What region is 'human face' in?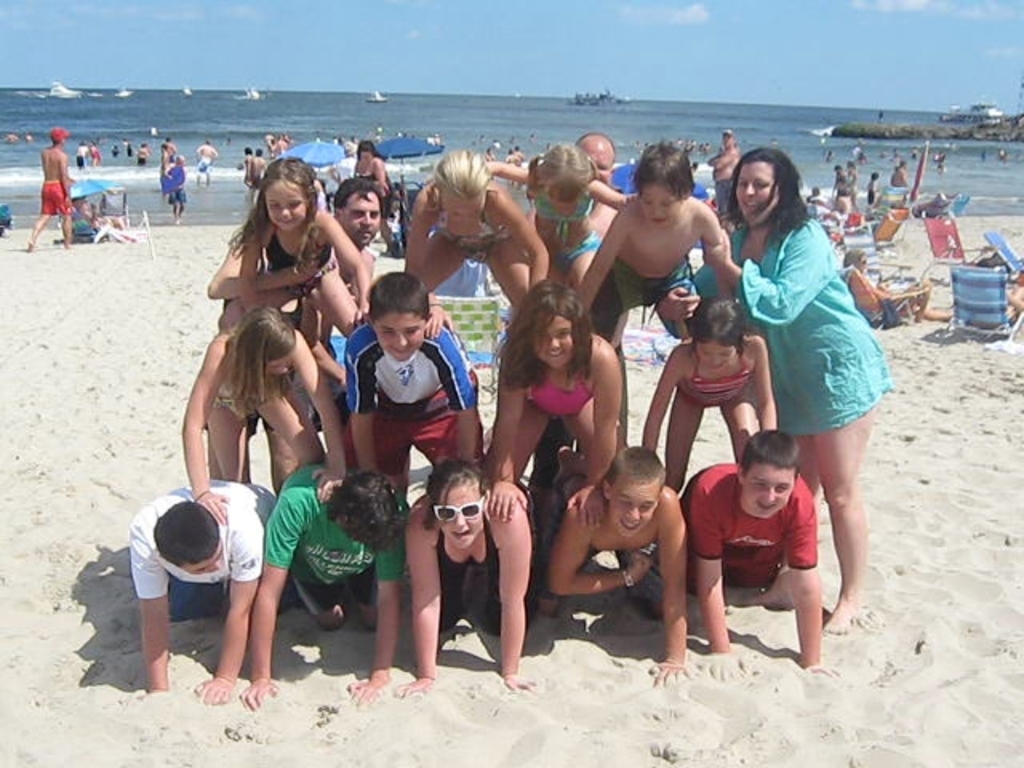
<bbox>696, 331, 734, 373</bbox>.
